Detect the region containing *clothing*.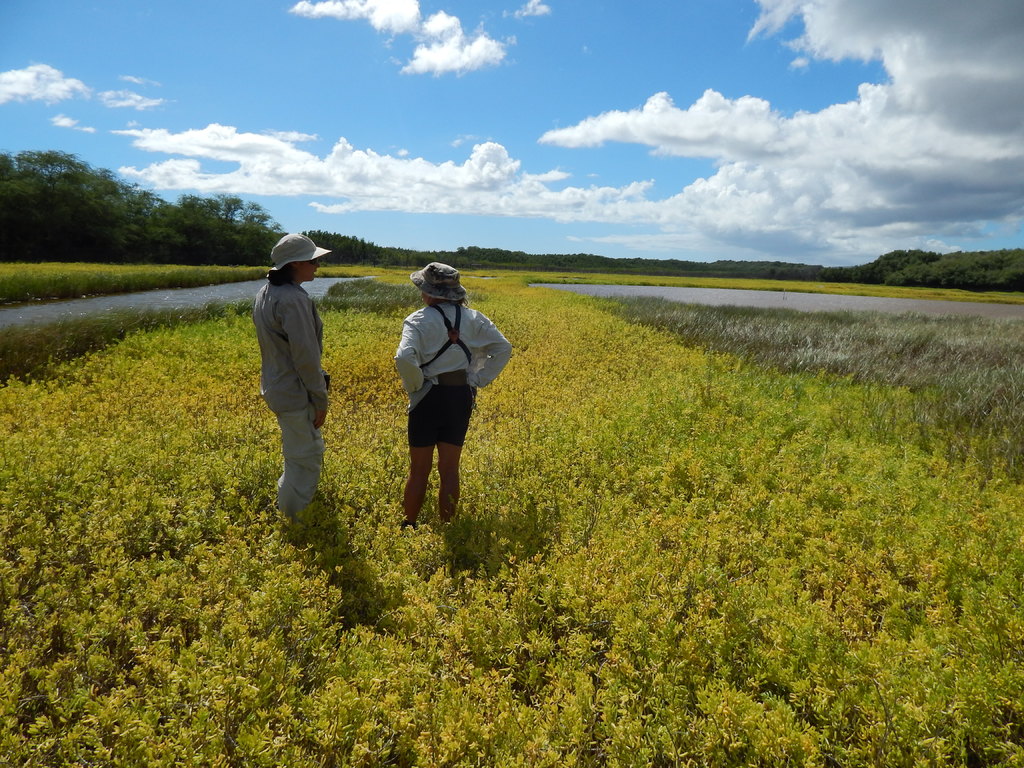
390:304:513:442.
